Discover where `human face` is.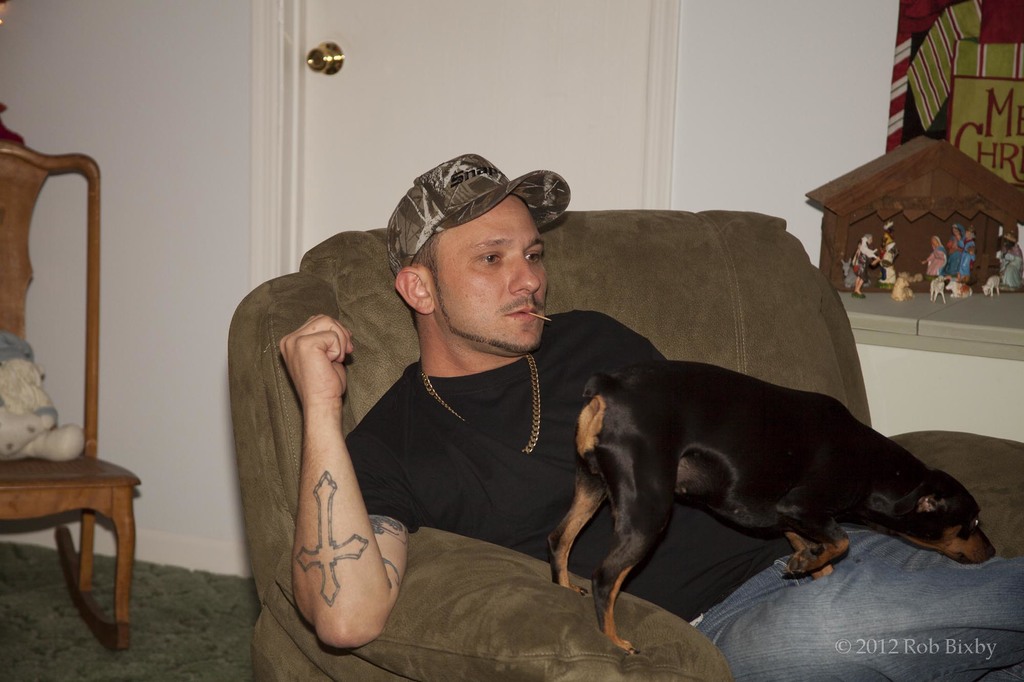
Discovered at l=431, t=194, r=547, b=354.
